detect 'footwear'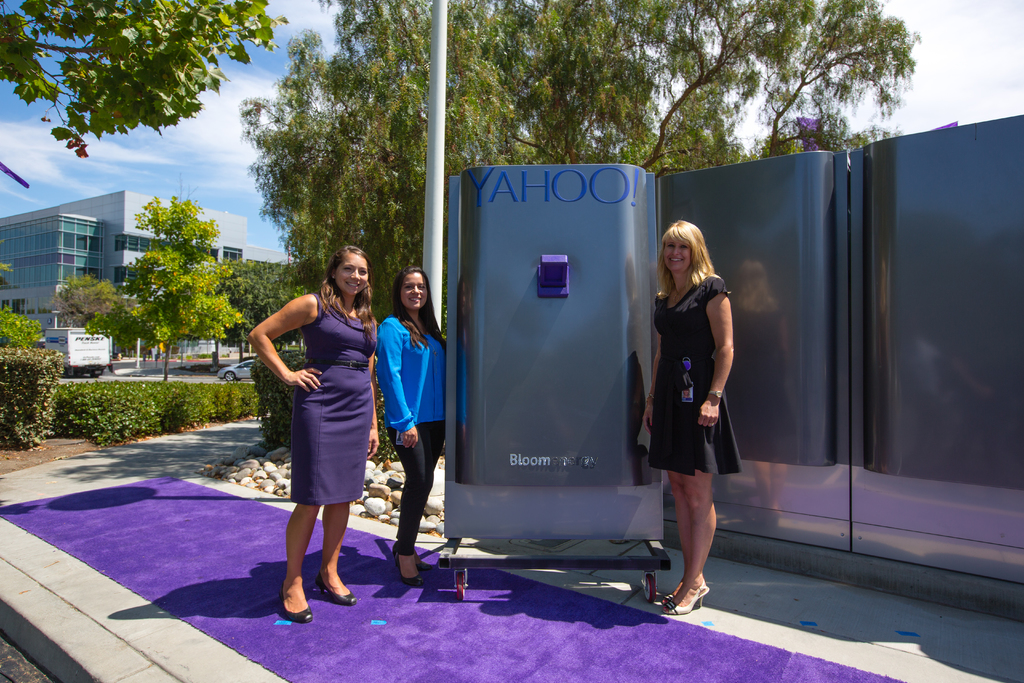
x1=325, y1=572, x2=356, y2=604
